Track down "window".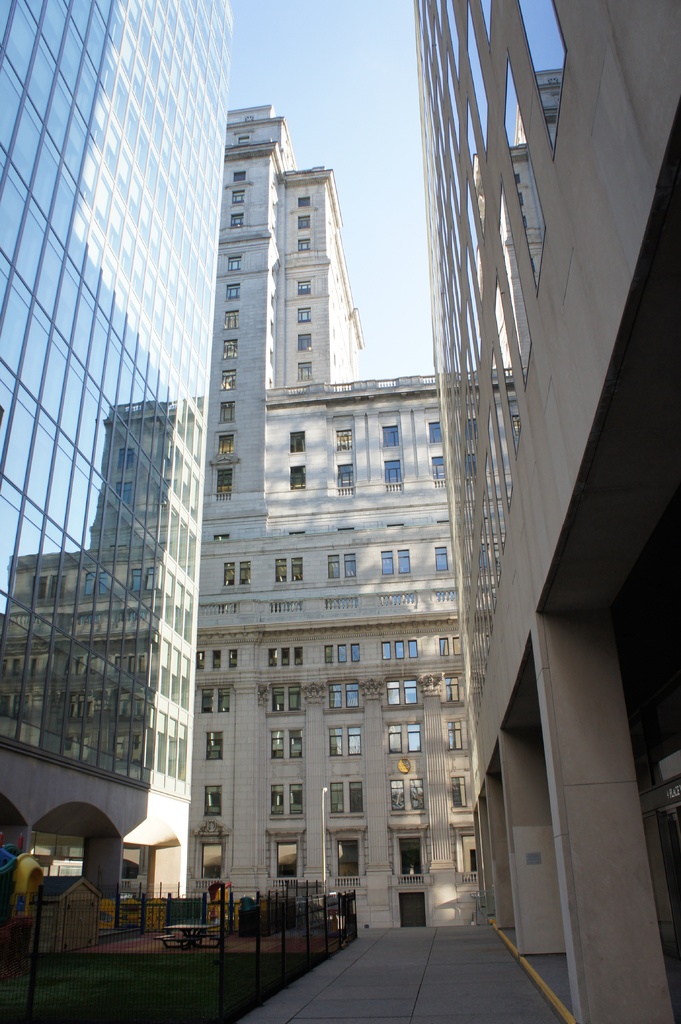
Tracked to l=436, t=637, r=448, b=655.
